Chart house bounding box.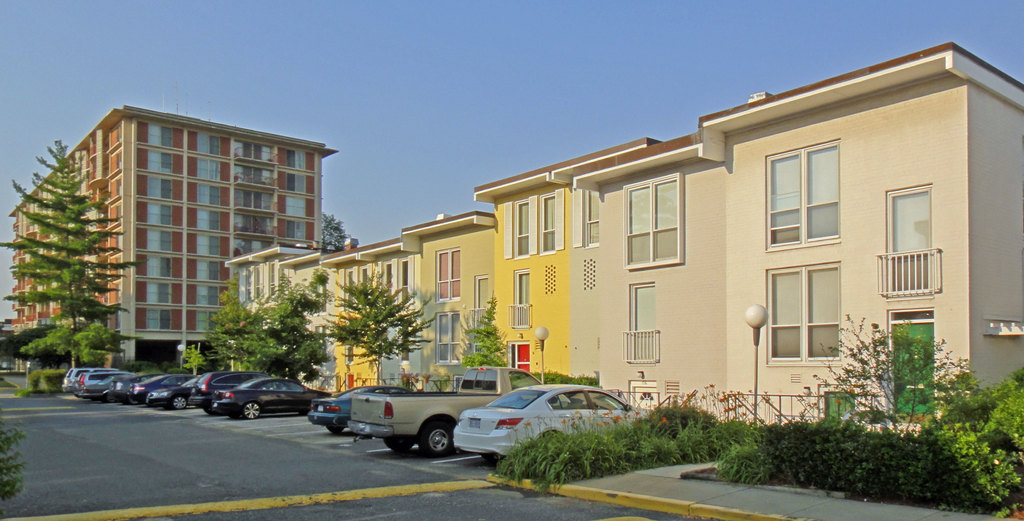
Charted: [x1=476, y1=162, x2=561, y2=379].
